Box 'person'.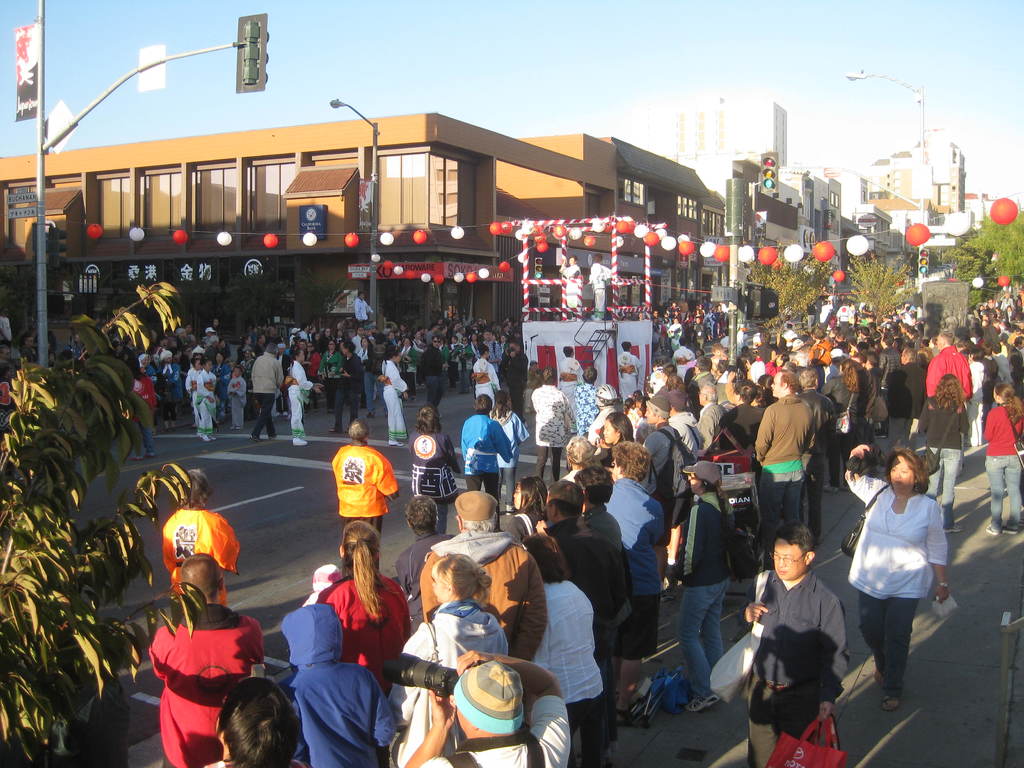
(979, 383, 1023, 540).
